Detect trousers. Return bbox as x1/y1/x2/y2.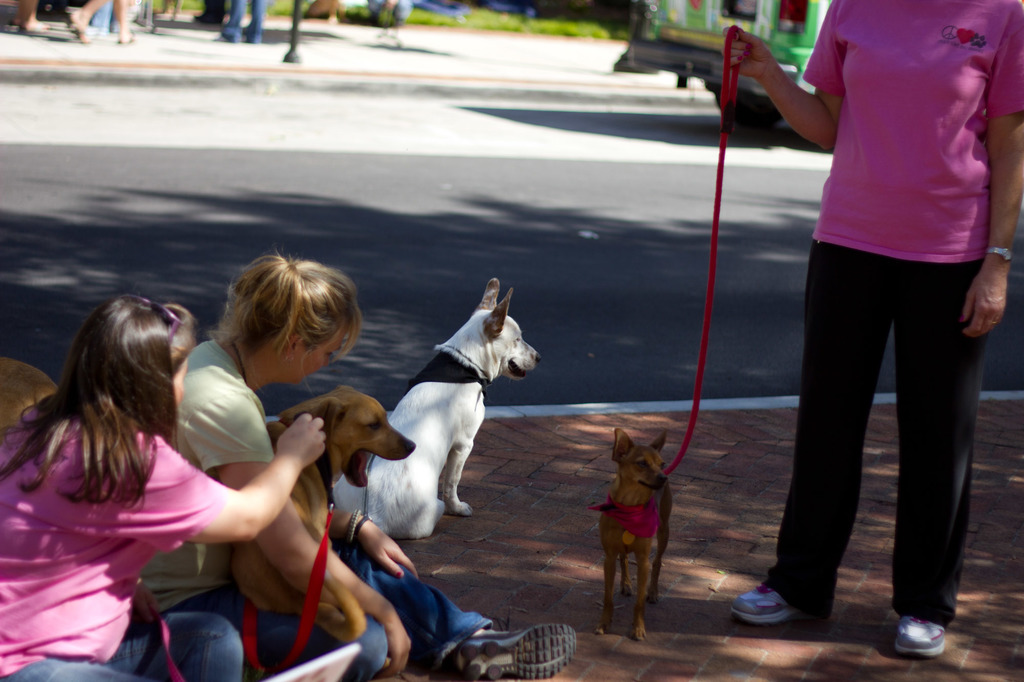
777/218/984/619.
